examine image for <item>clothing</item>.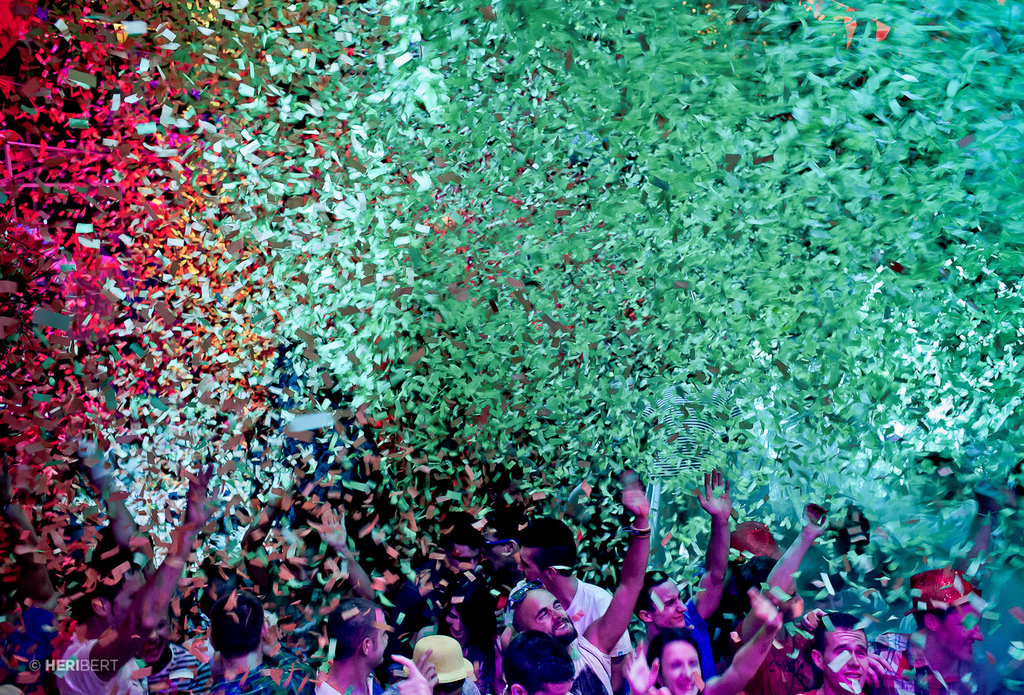
Examination result: crop(565, 635, 620, 694).
